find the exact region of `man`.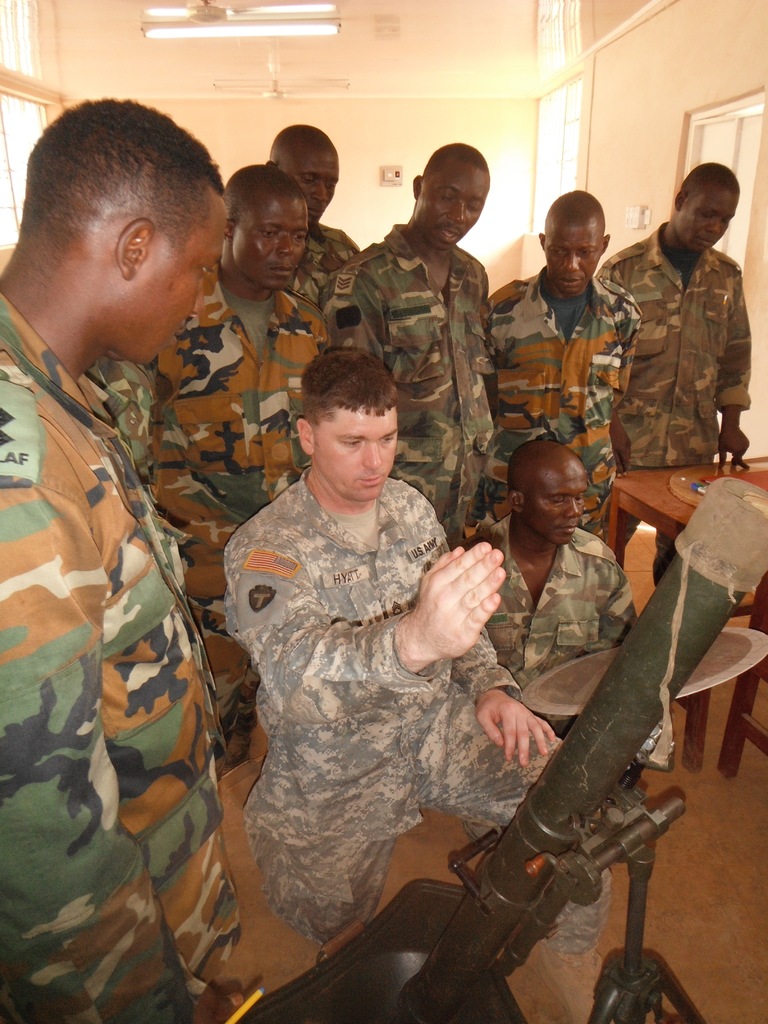
Exact region: [x1=602, y1=160, x2=752, y2=557].
